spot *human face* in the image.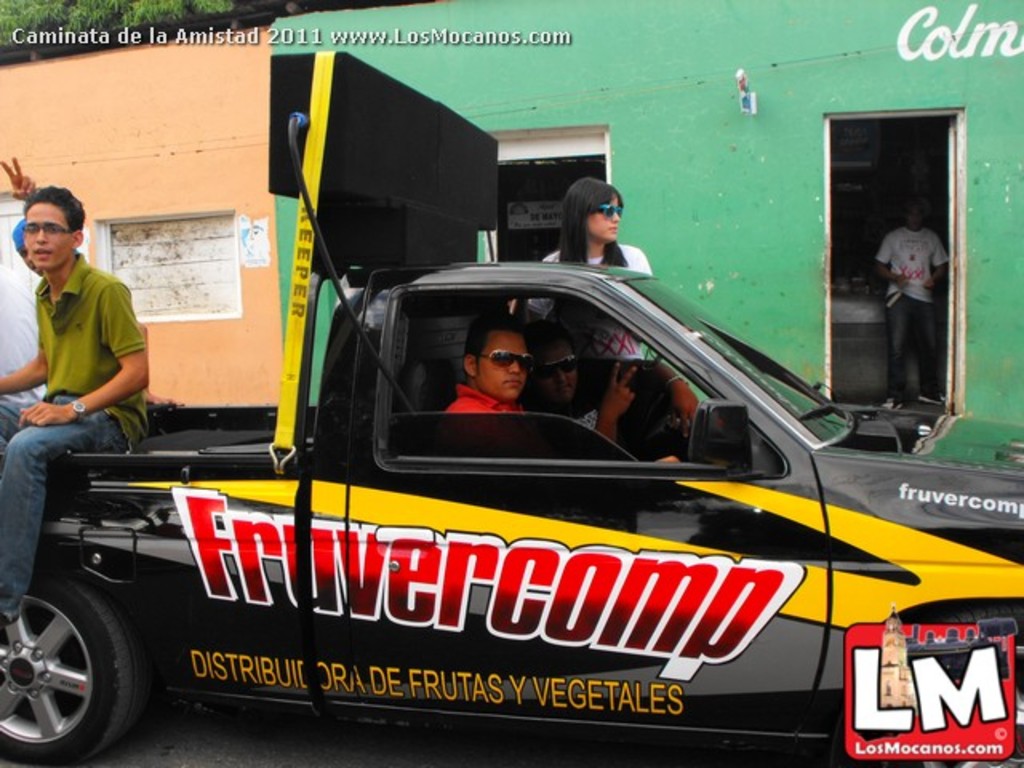
*human face* found at crop(586, 195, 619, 245).
